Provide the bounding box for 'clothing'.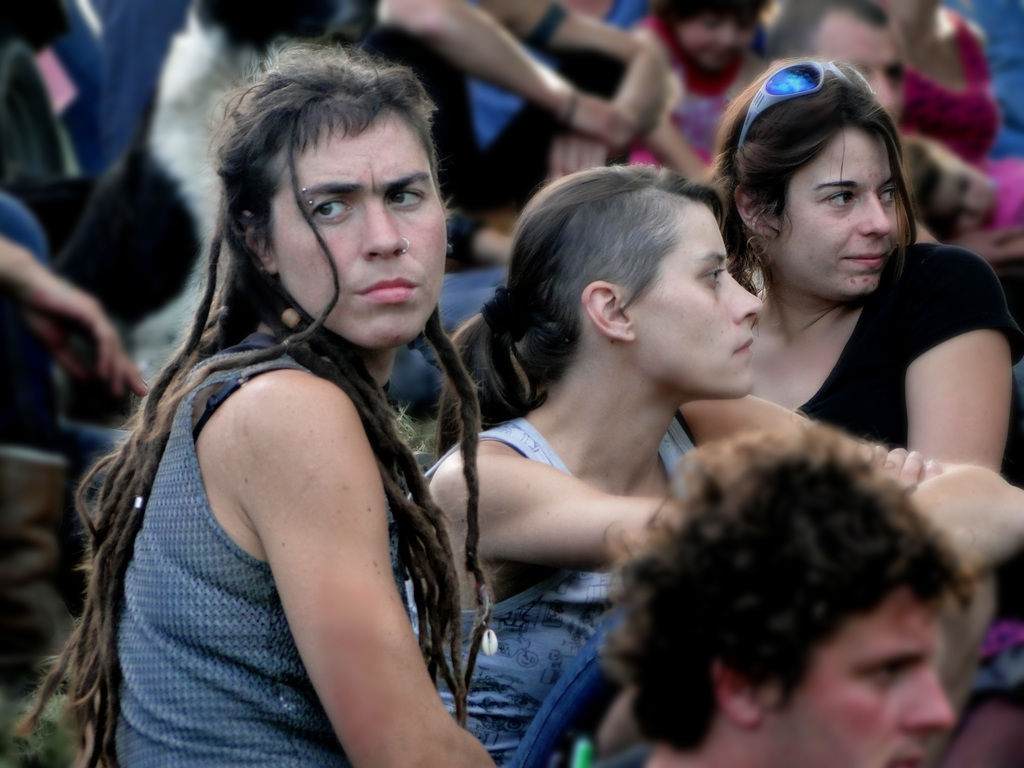
<box>0,170,208,458</box>.
